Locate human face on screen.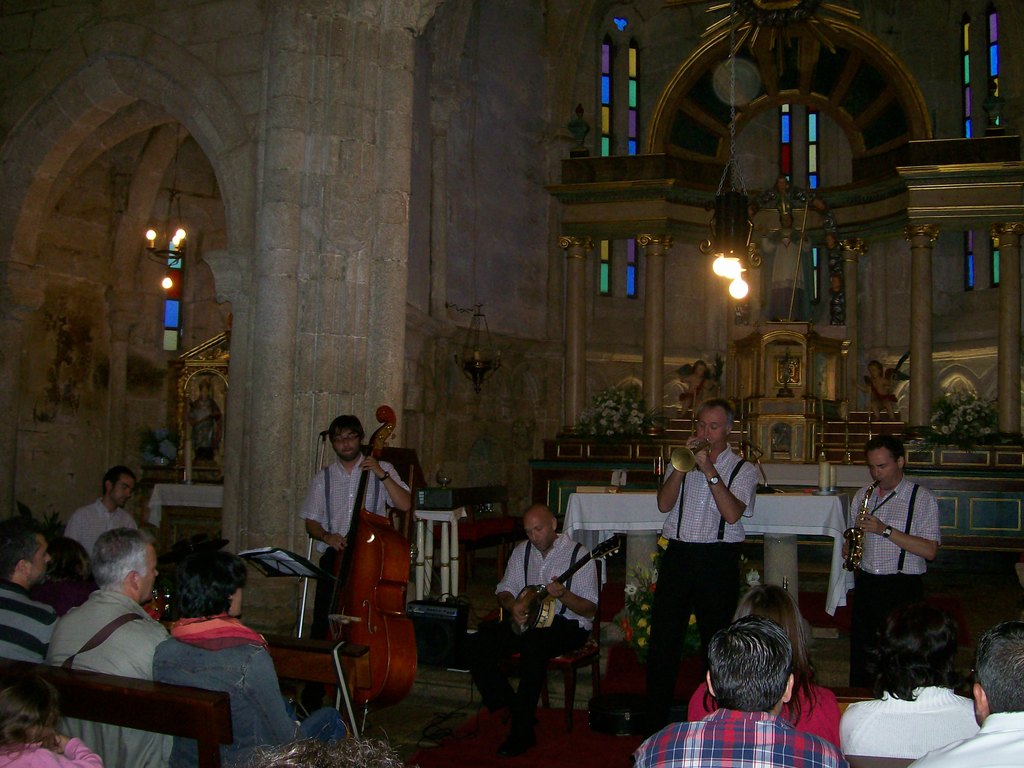
On screen at x1=27 y1=539 x2=53 y2=585.
